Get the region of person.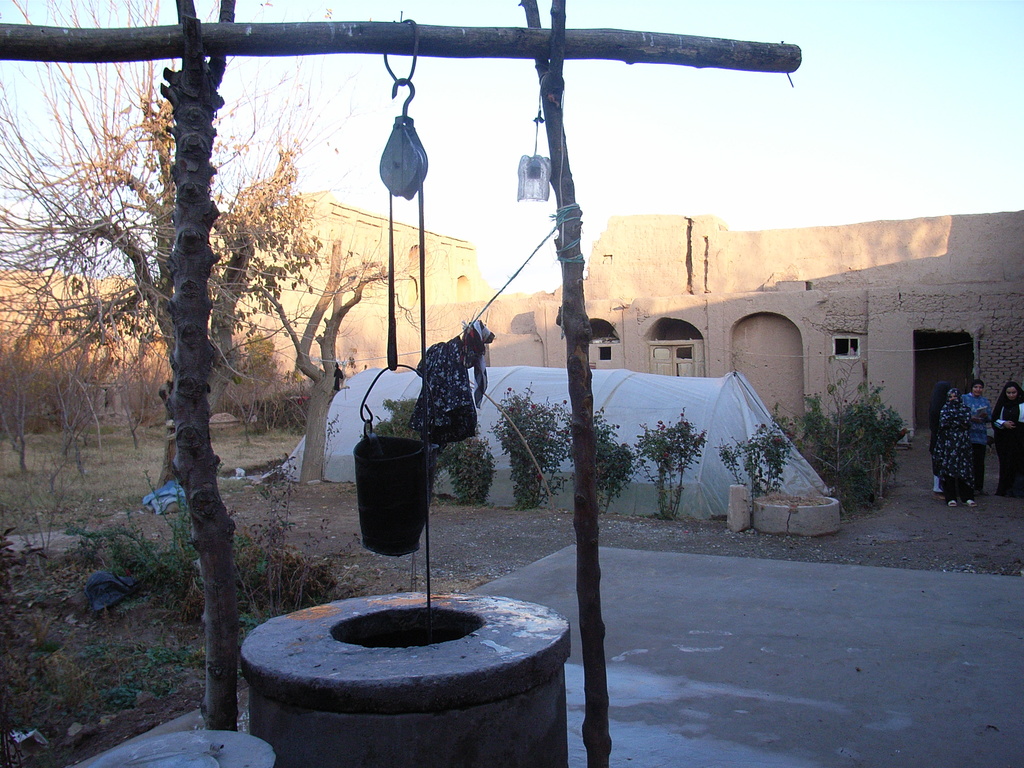
[left=989, top=377, right=1023, bottom=496].
